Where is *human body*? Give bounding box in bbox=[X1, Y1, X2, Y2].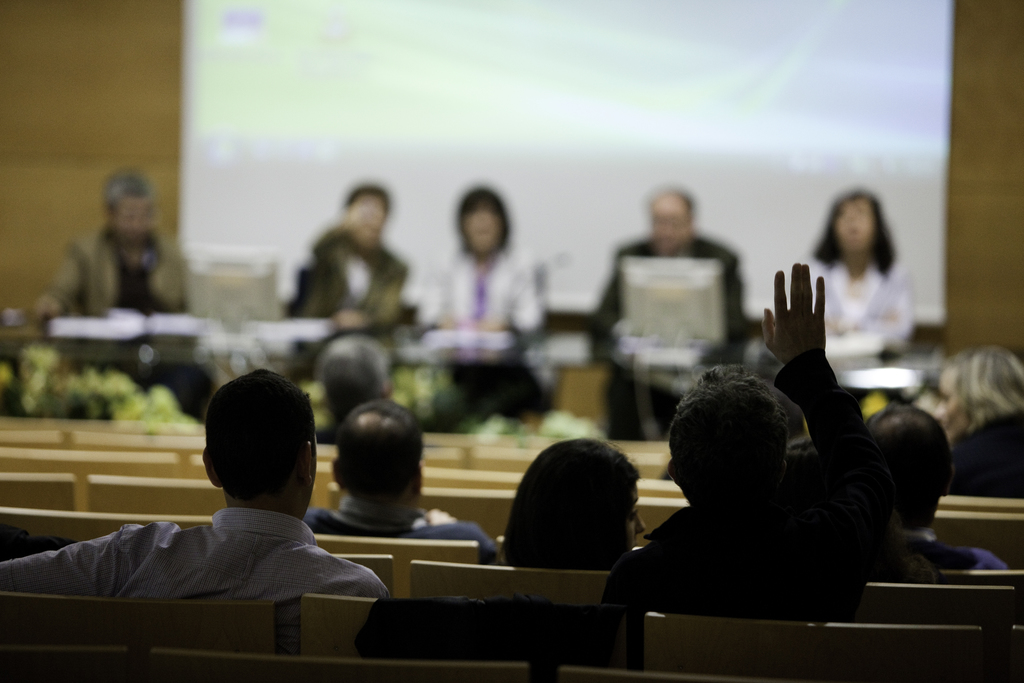
bbox=[311, 502, 525, 556].
